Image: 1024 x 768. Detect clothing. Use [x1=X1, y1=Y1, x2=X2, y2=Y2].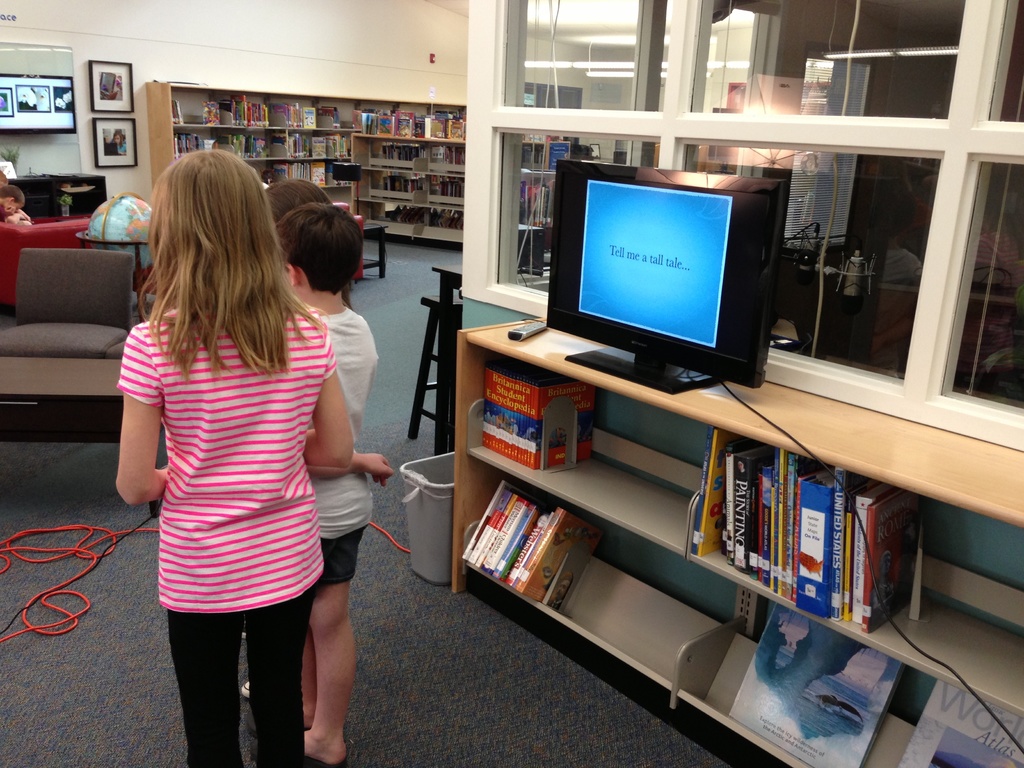
[x1=116, y1=142, x2=125, y2=153].
